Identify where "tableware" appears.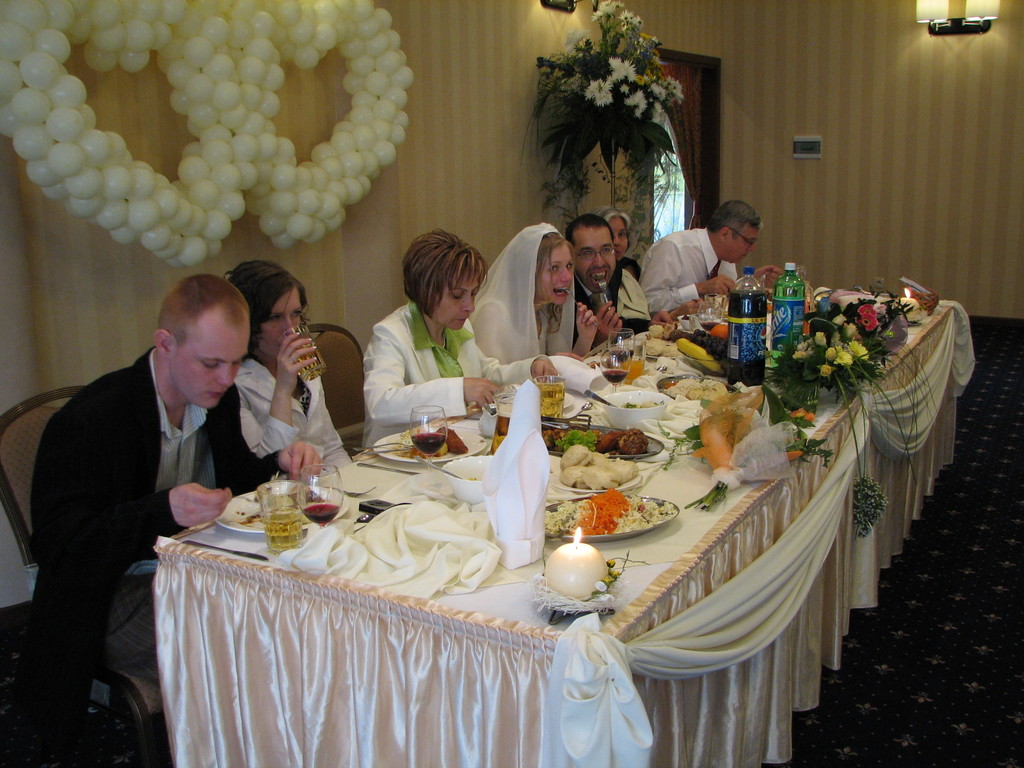
Appears at {"x1": 603, "y1": 341, "x2": 630, "y2": 383}.
